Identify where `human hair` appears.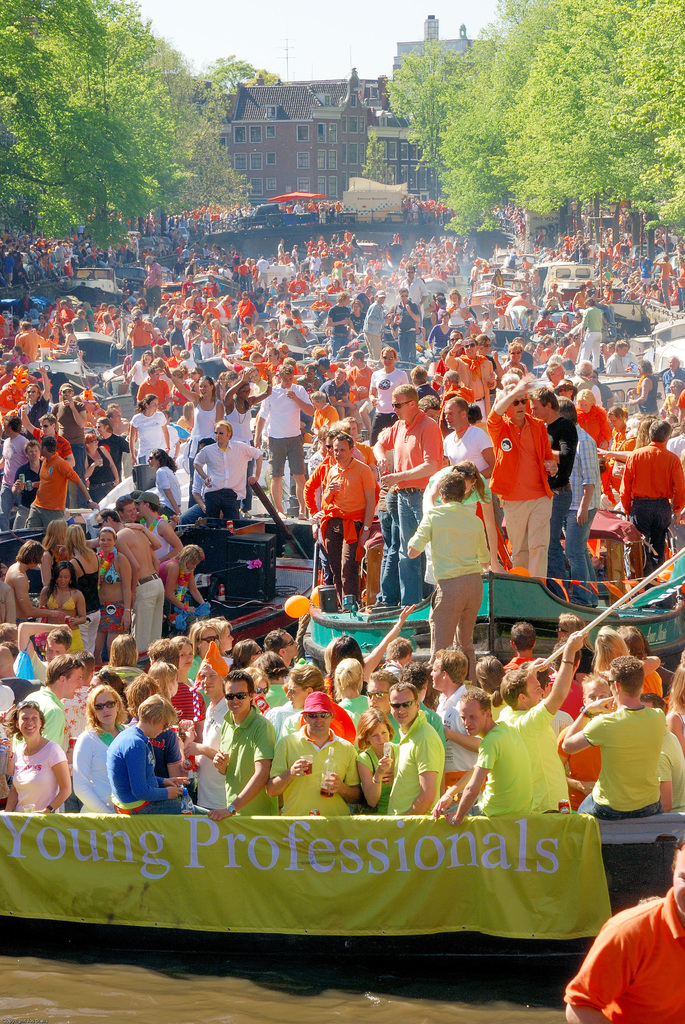
Appears at [x1=107, y1=632, x2=139, y2=665].
